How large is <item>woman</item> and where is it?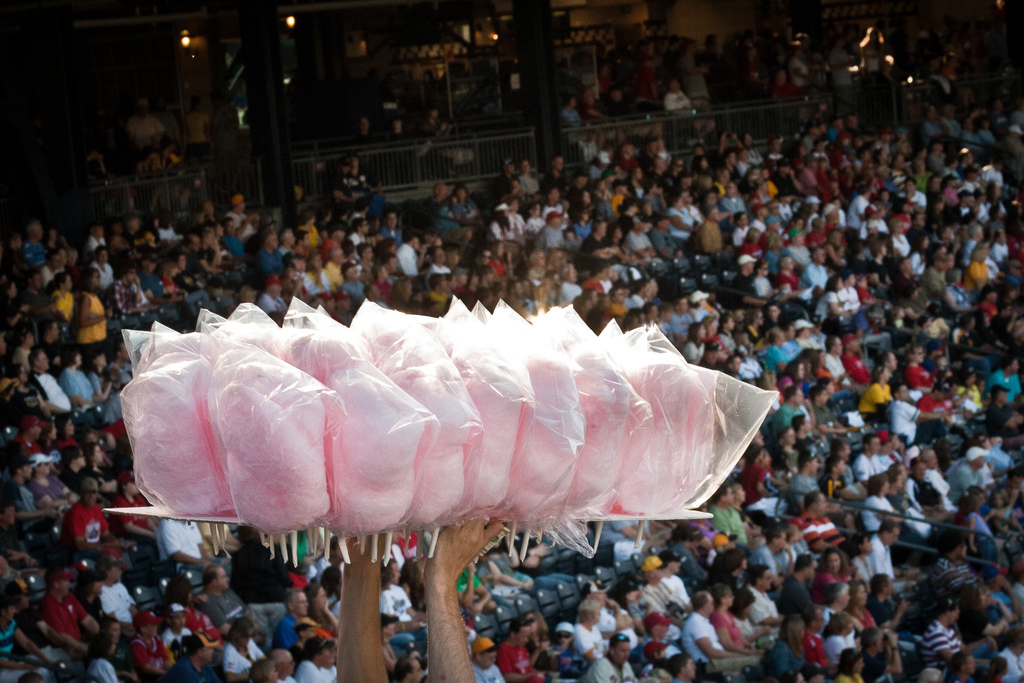
Bounding box: left=778, top=254, right=799, bottom=292.
